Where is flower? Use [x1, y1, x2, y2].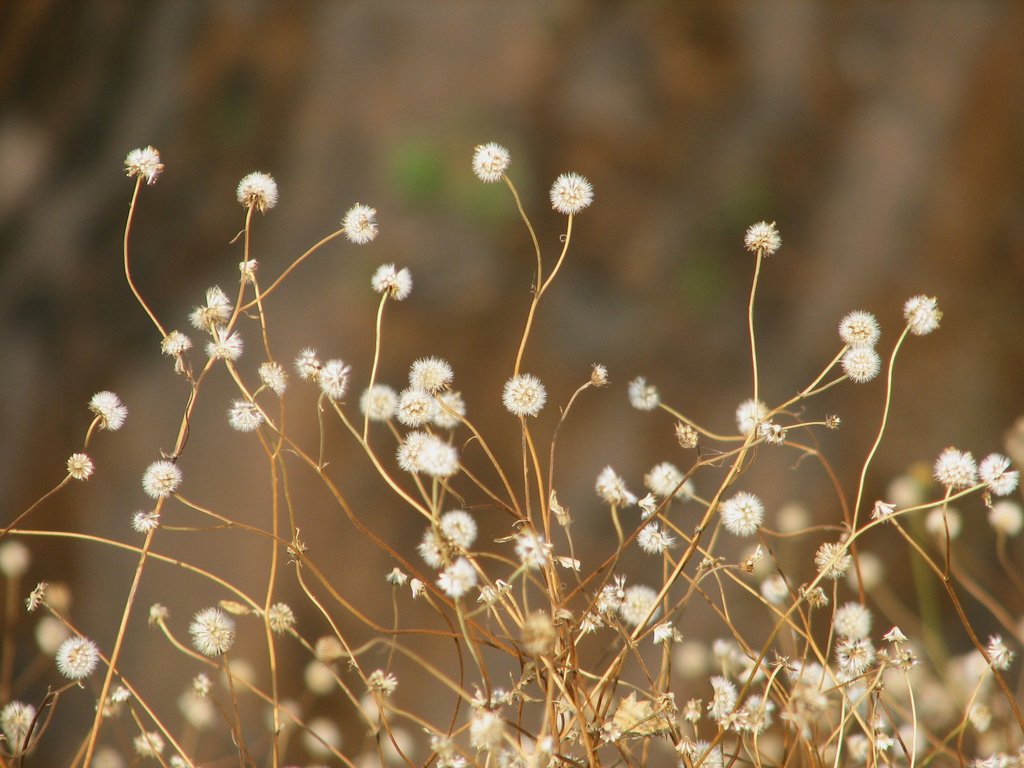
[985, 500, 1022, 537].
